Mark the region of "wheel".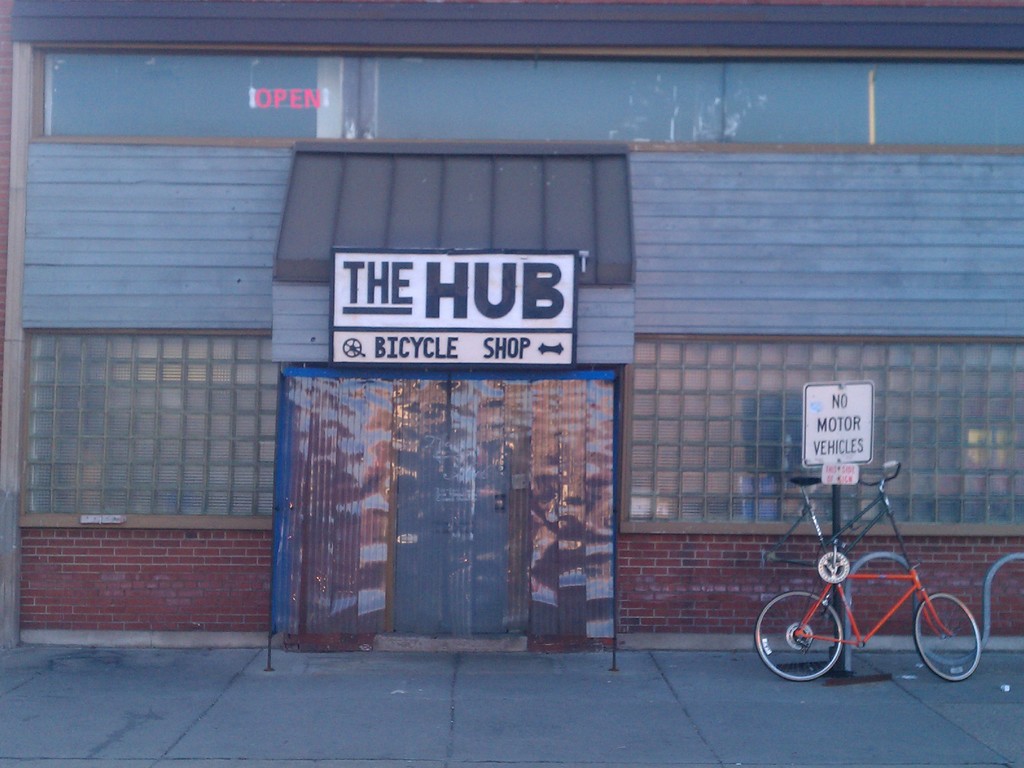
Region: 920,598,982,691.
